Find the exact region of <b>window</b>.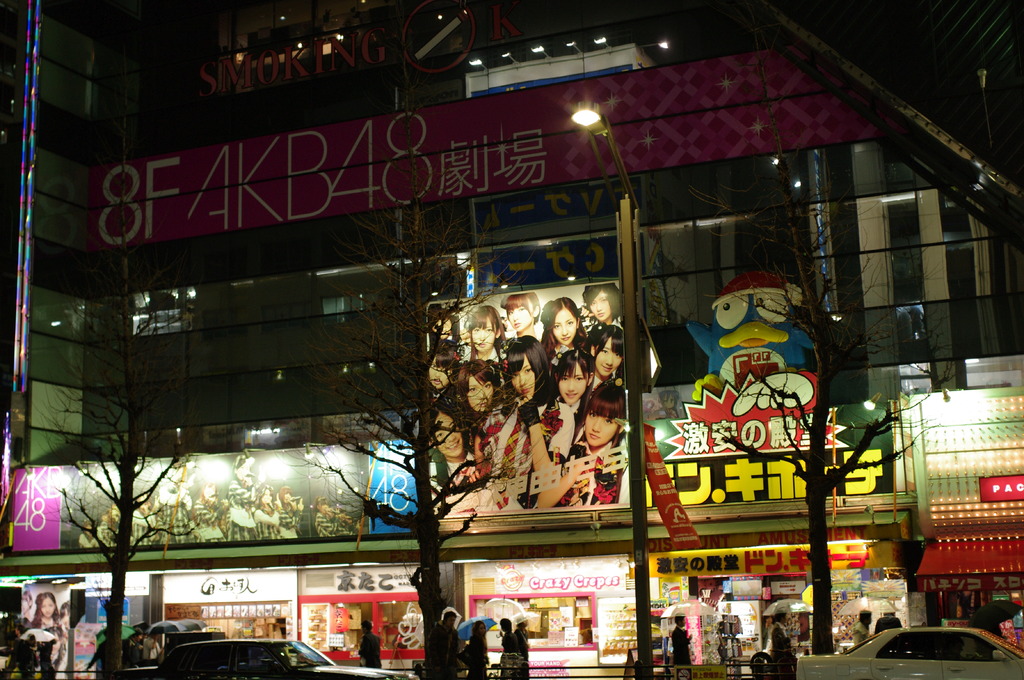
Exact region: 843 166 969 379.
